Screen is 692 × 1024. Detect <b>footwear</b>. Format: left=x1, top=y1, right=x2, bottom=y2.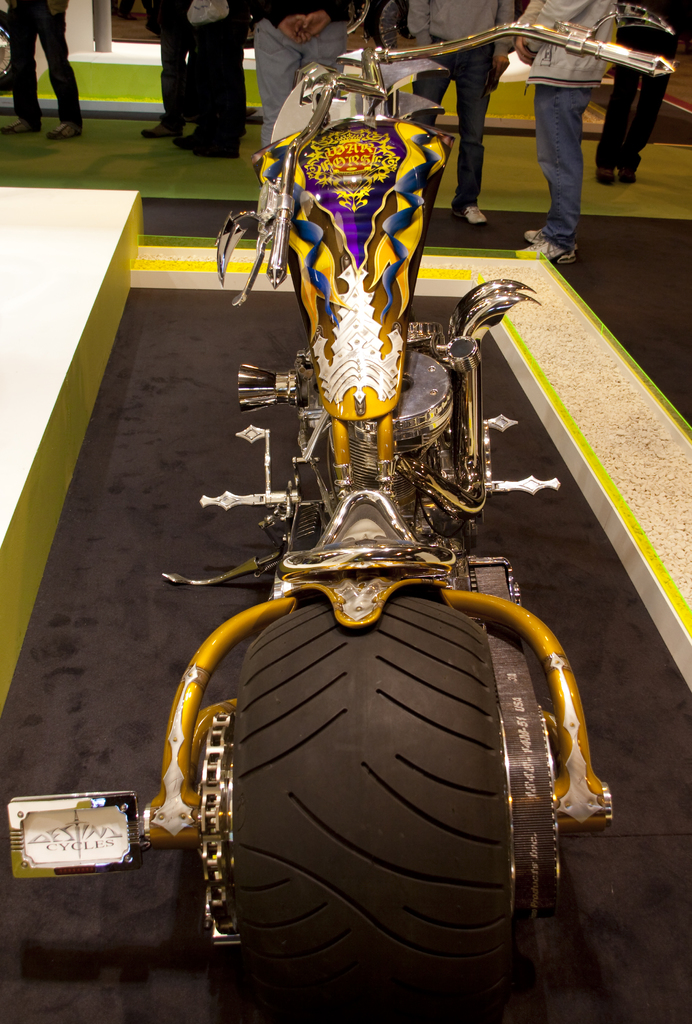
left=597, top=163, right=618, bottom=184.
